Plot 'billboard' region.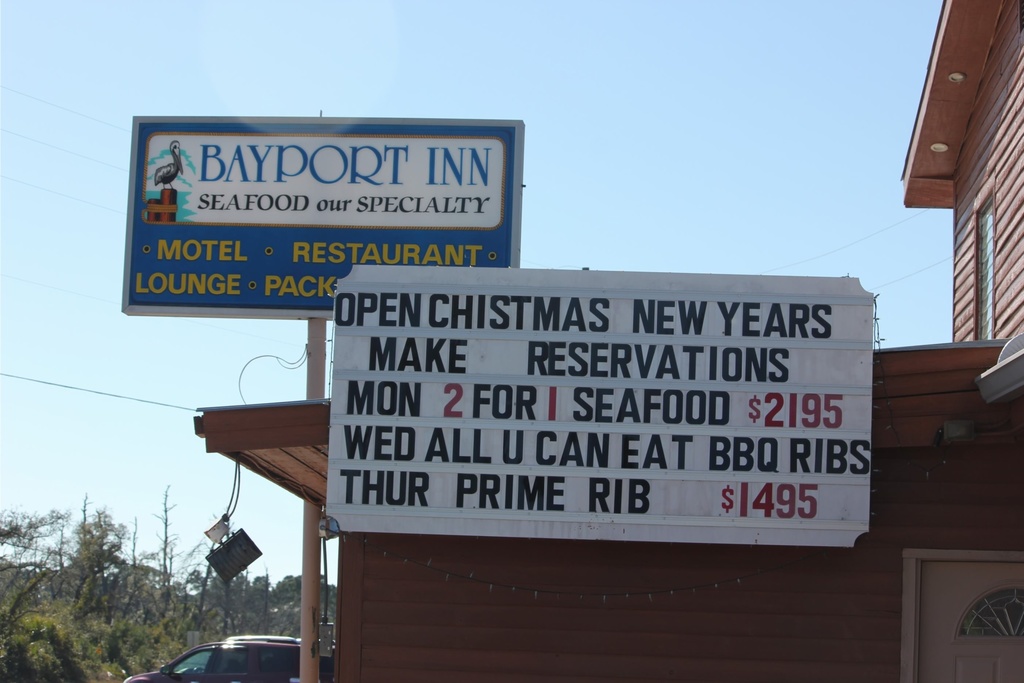
Plotted at (332, 254, 861, 564).
